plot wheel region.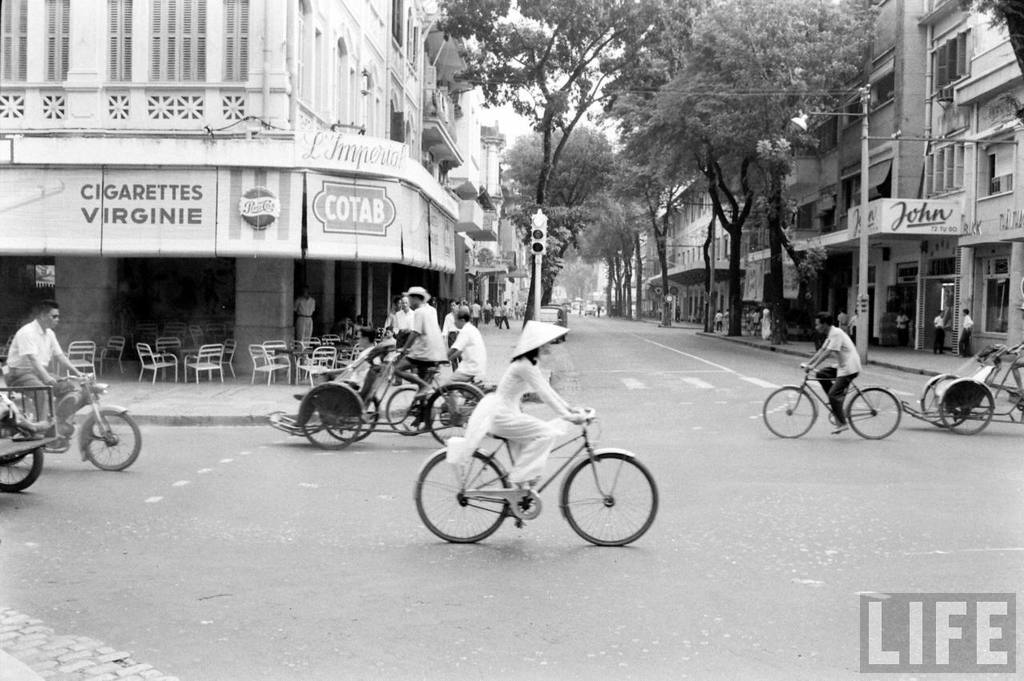
Plotted at locate(558, 451, 658, 545).
